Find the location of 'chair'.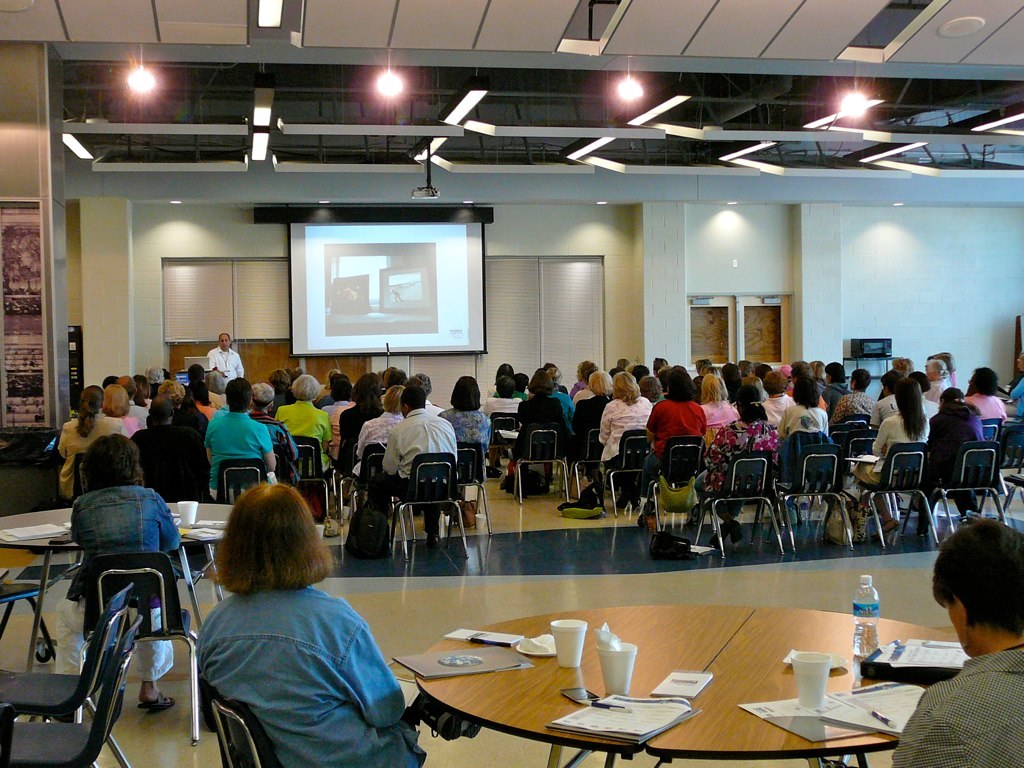
Location: Rect(335, 443, 358, 528).
